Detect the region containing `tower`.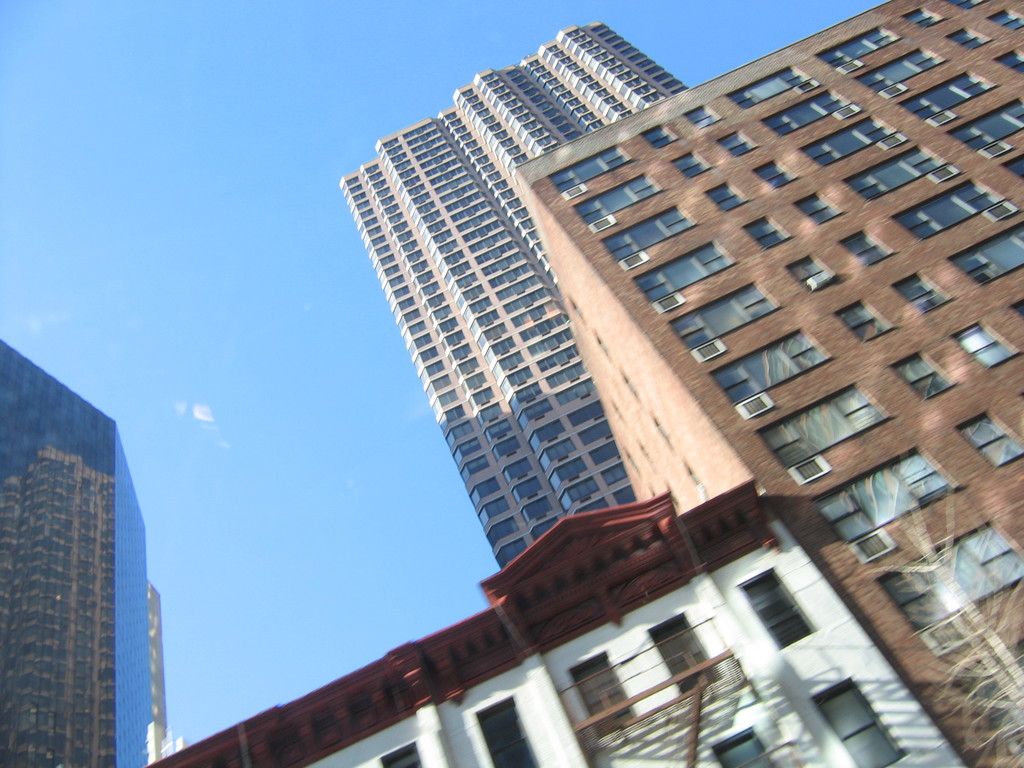
bbox=(0, 331, 150, 767).
